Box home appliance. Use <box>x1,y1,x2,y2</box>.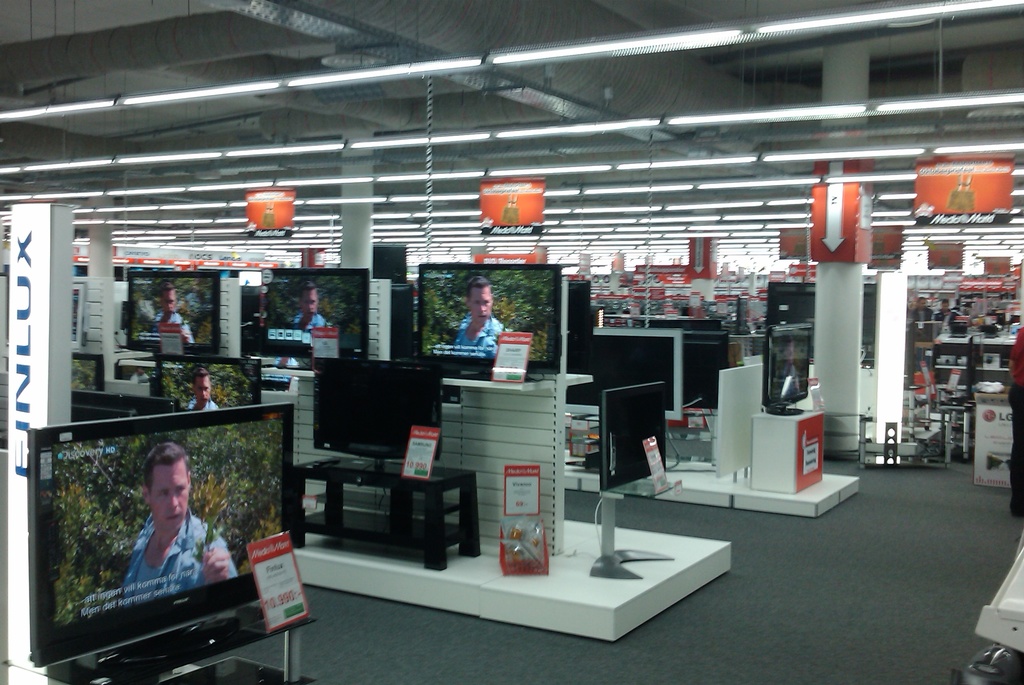
<box>761,323,812,416</box>.
